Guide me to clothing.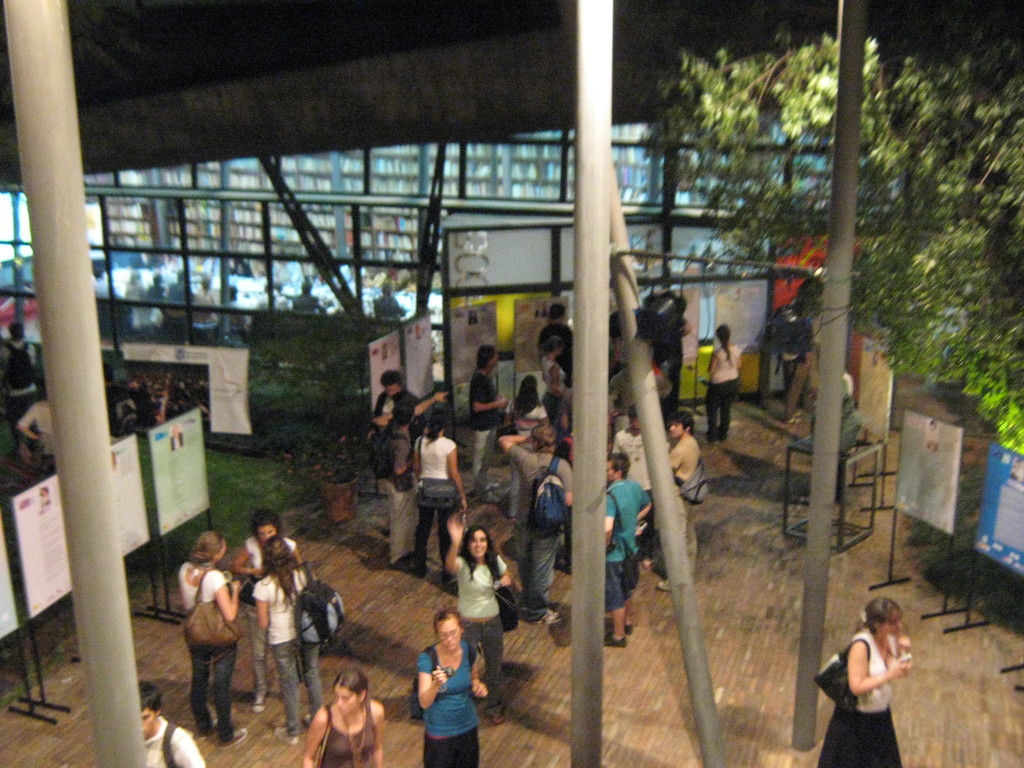
Guidance: BBox(143, 717, 210, 767).
